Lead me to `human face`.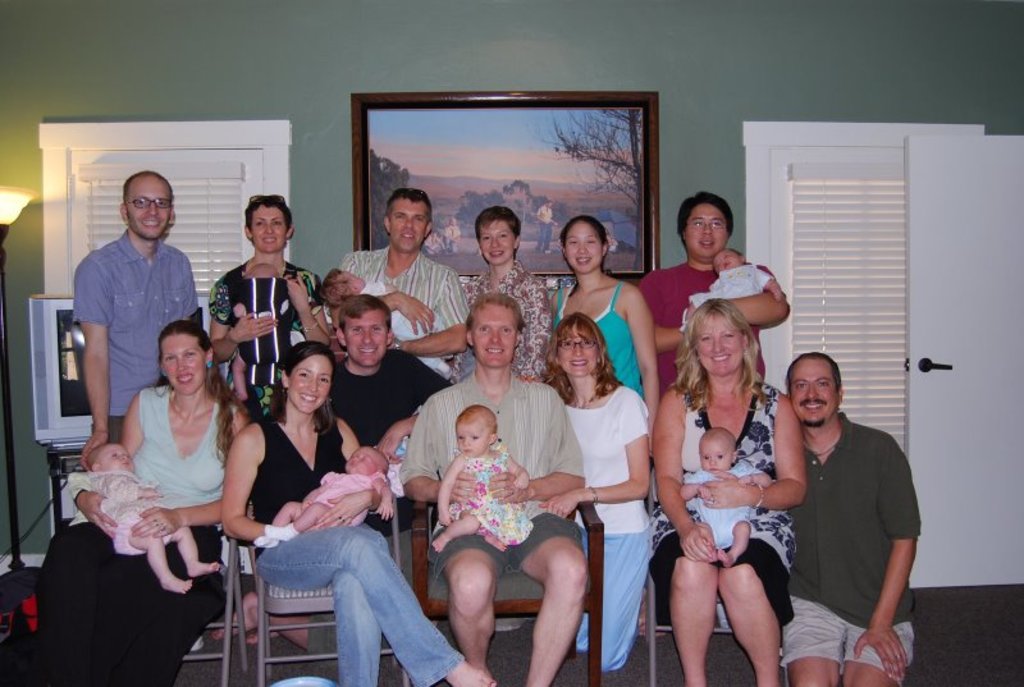
Lead to [left=251, top=205, right=288, bottom=252].
